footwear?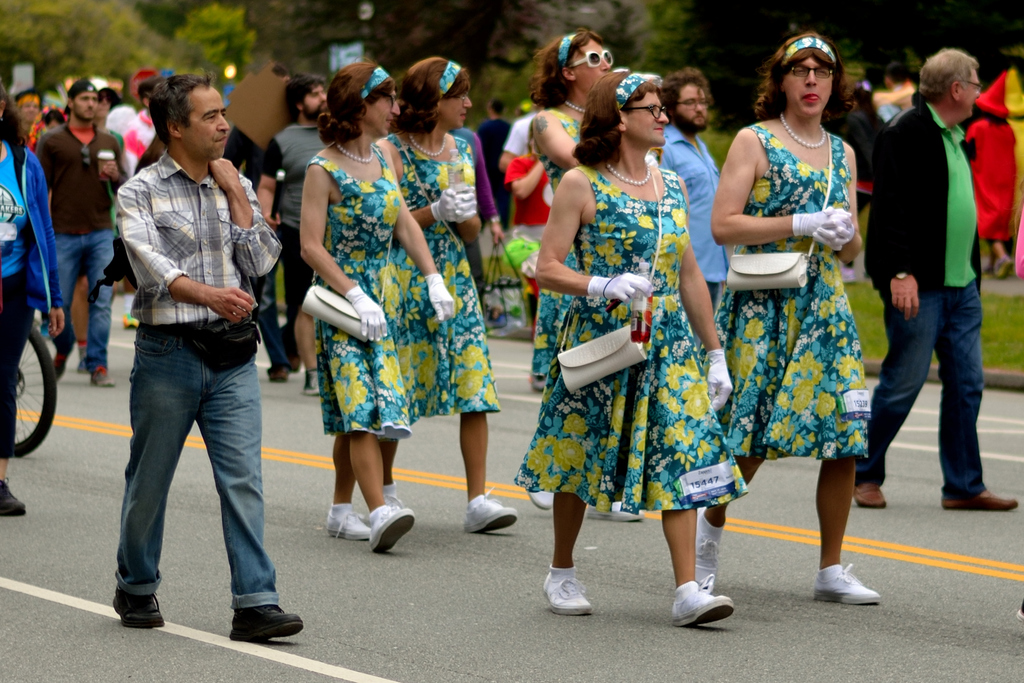
crop(326, 505, 370, 541)
